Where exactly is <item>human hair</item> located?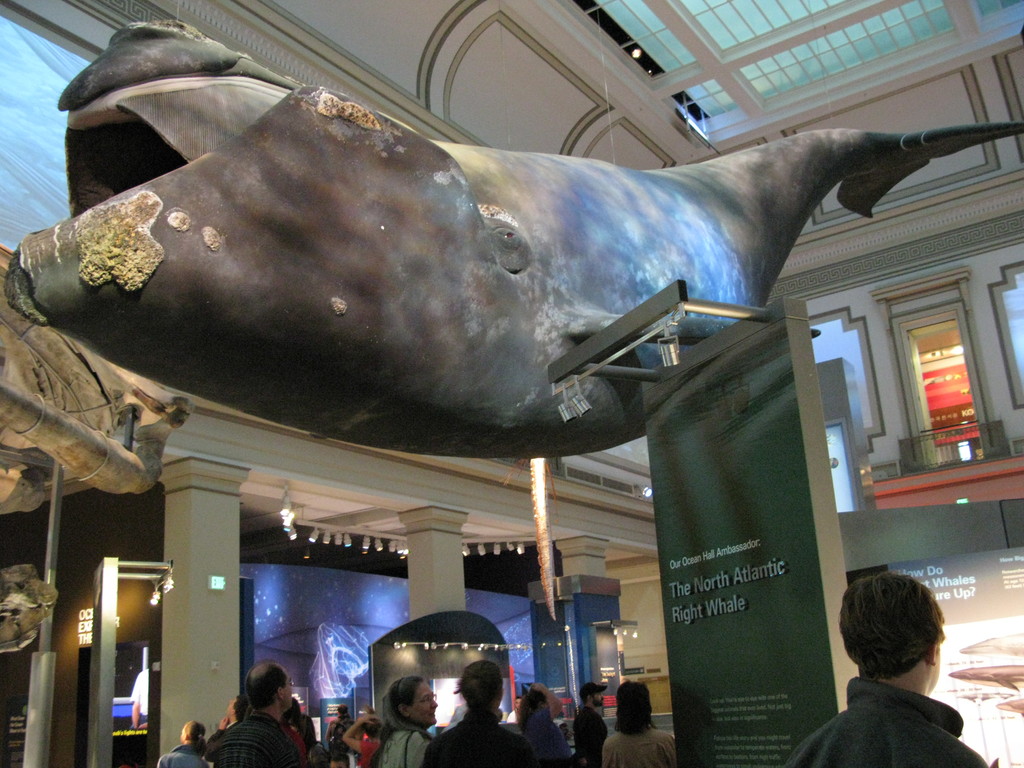
Its bounding box is select_region(516, 688, 547, 732).
